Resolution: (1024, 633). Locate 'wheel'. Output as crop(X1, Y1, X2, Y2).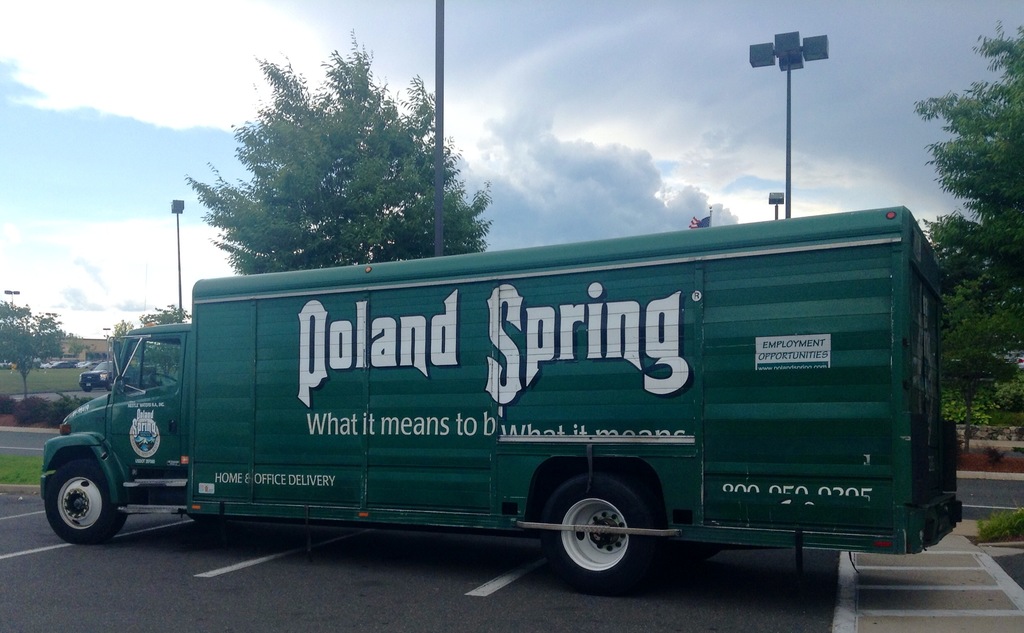
crop(45, 459, 126, 545).
